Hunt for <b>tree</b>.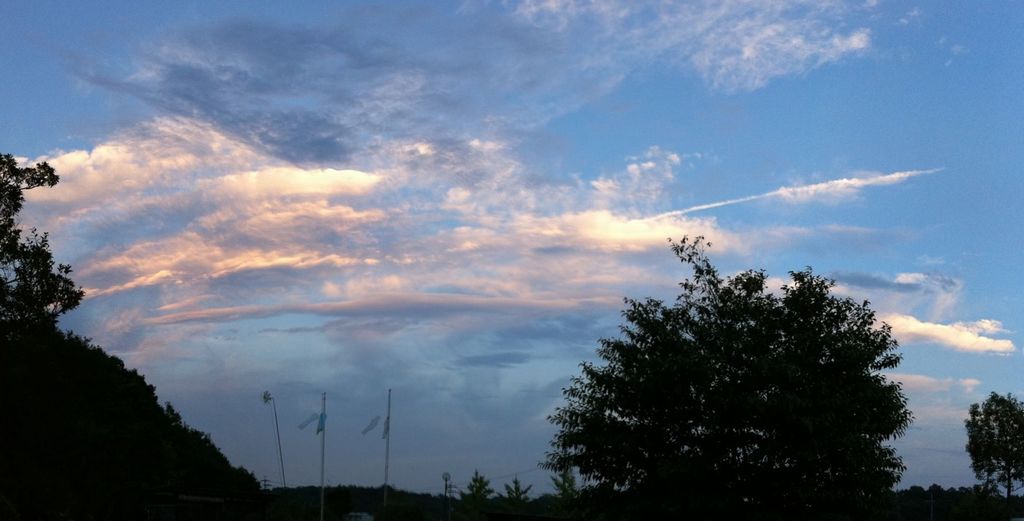
Hunted down at (548, 446, 578, 502).
